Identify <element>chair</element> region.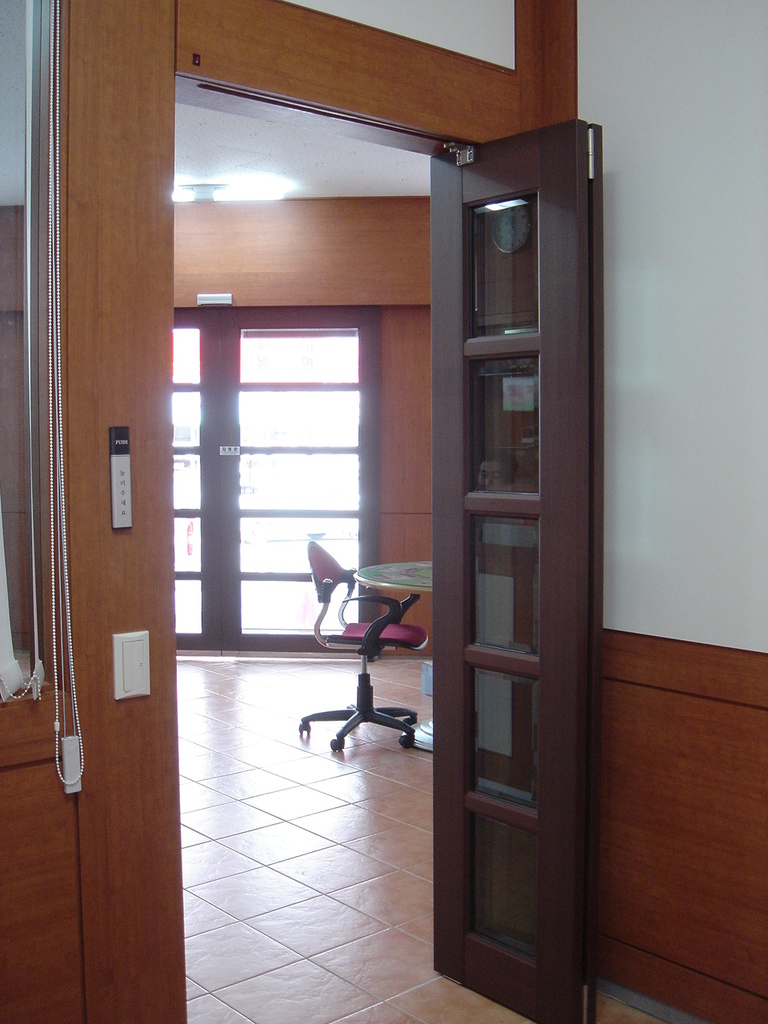
Region: box=[302, 531, 429, 749].
